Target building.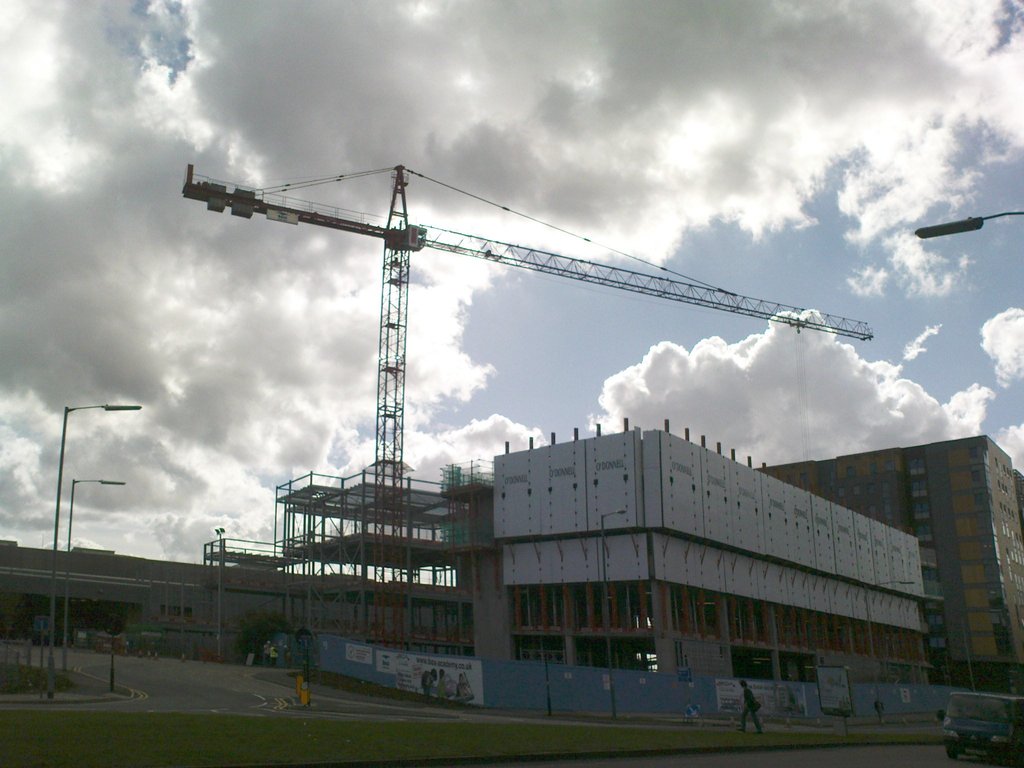
Target region: 753:433:1023:696.
